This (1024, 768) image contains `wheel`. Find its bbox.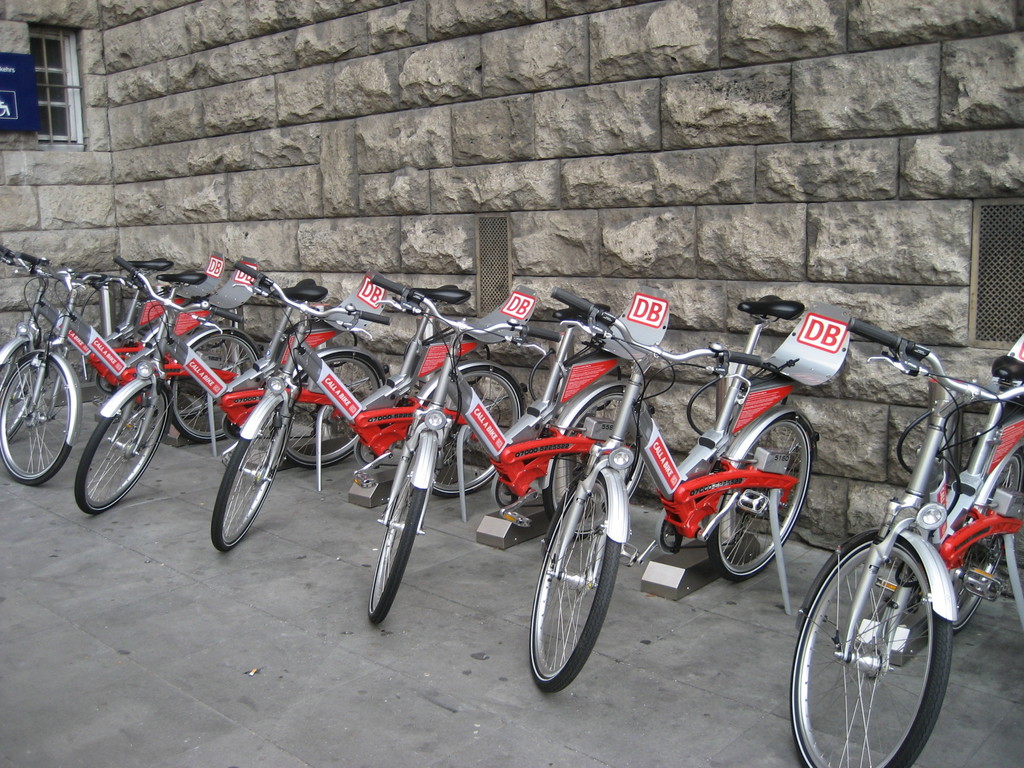
x1=532, y1=467, x2=627, y2=689.
